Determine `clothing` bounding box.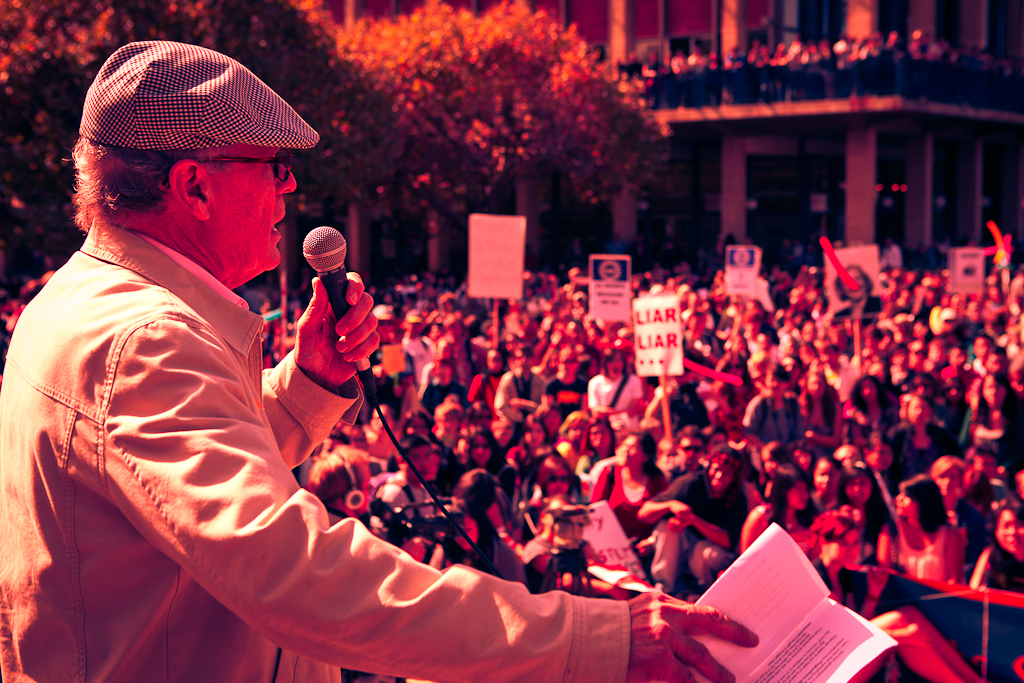
Determined: bbox=[35, 195, 477, 650].
